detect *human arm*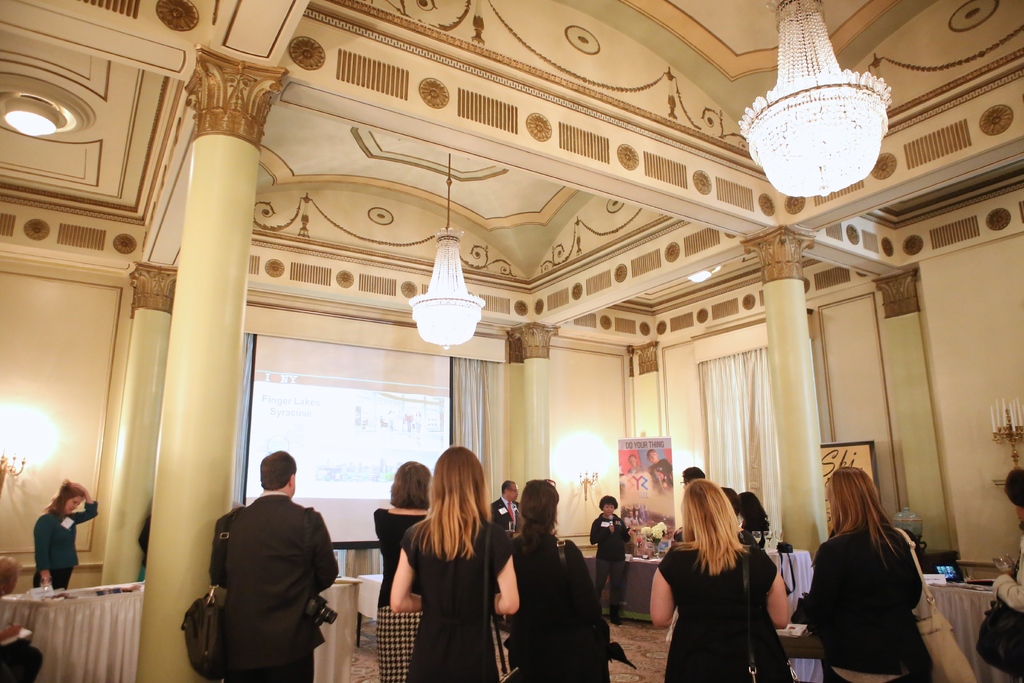
crop(494, 542, 522, 621)
